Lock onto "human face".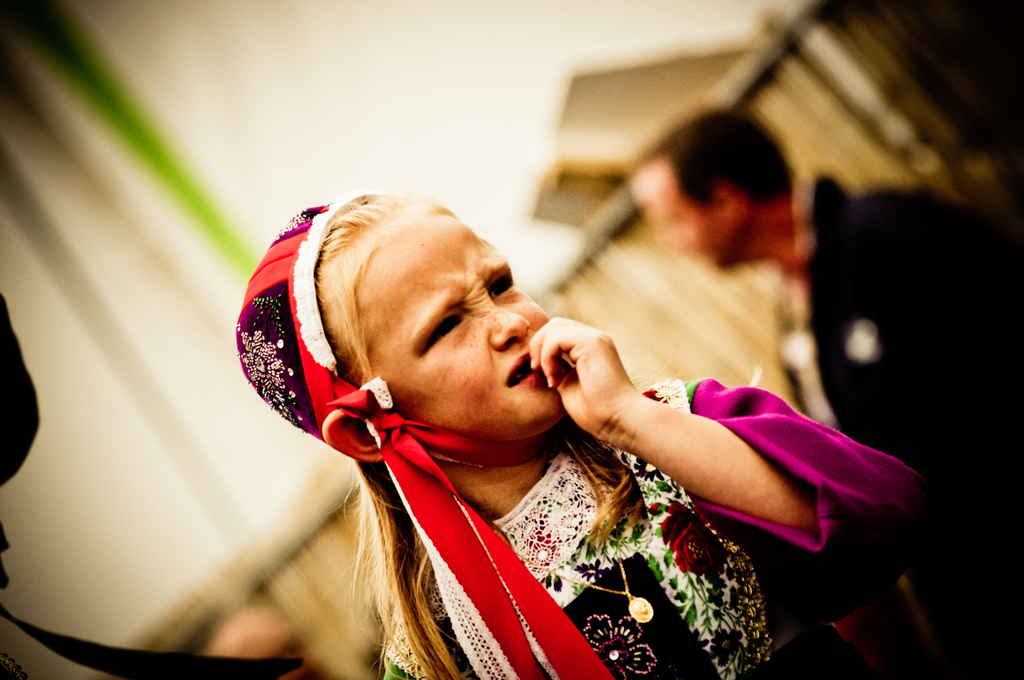
Locked: crop(355, 216, 564, 440).
